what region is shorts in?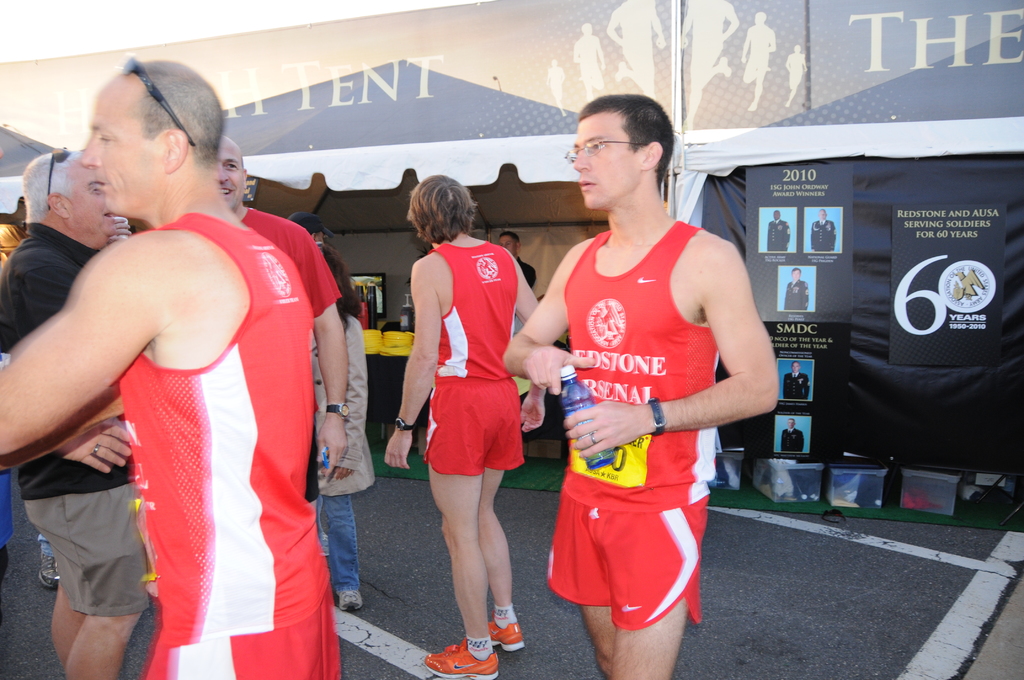
box=[27, 488, 150, 617].
